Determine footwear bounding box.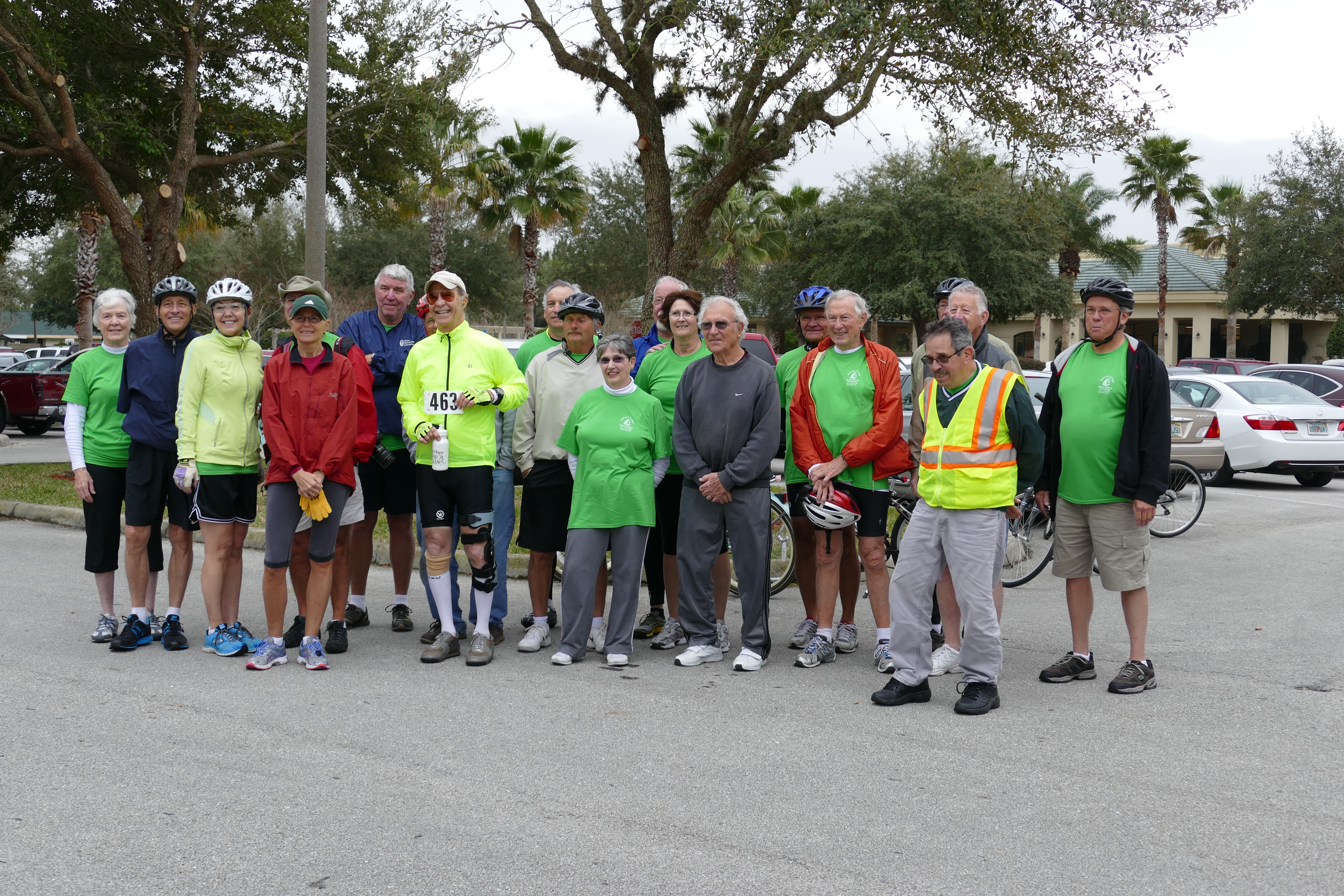
Determined: (x1=73, y1=157, x2=81, y2=164).
